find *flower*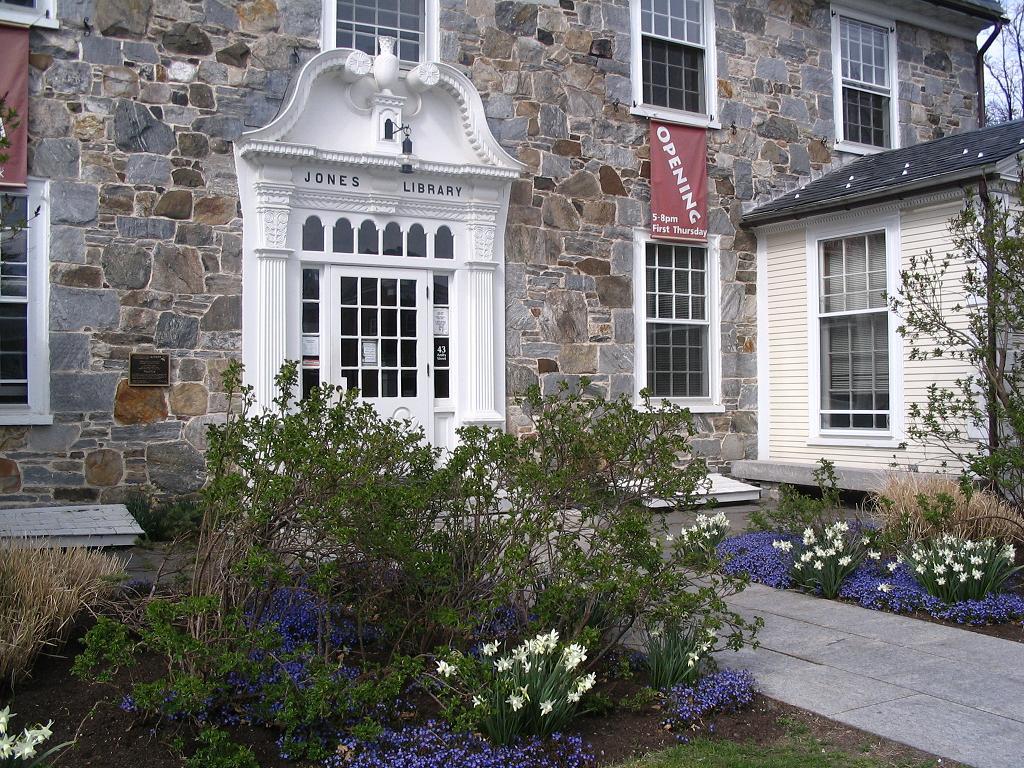
detection(558, 656, 582, 674)
